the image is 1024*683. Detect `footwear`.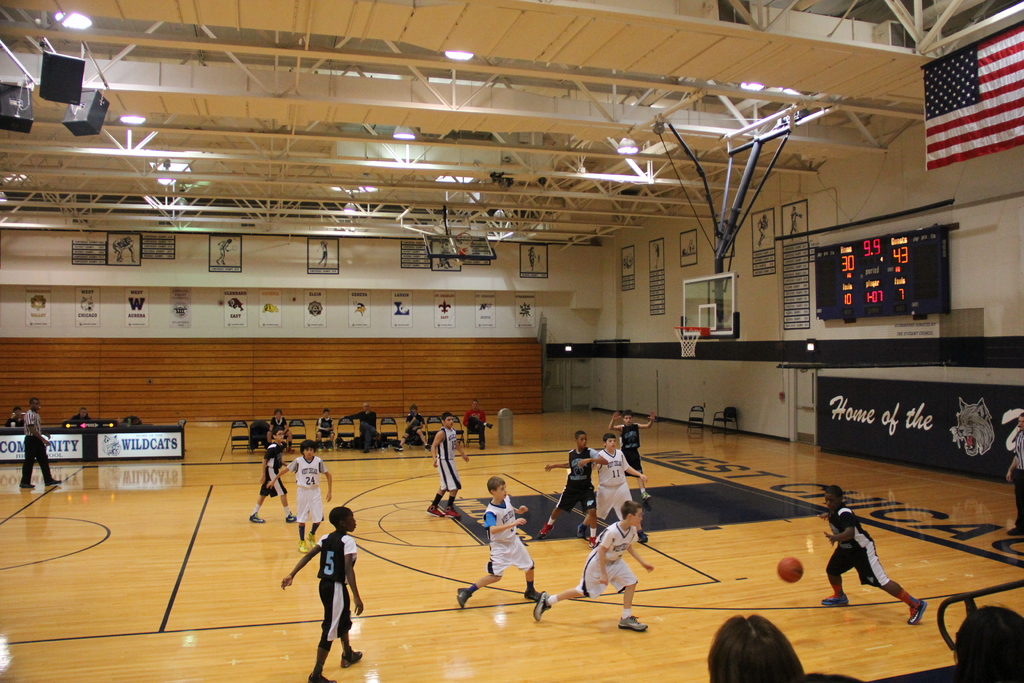
Detection: 536, 520, 555, 539.
